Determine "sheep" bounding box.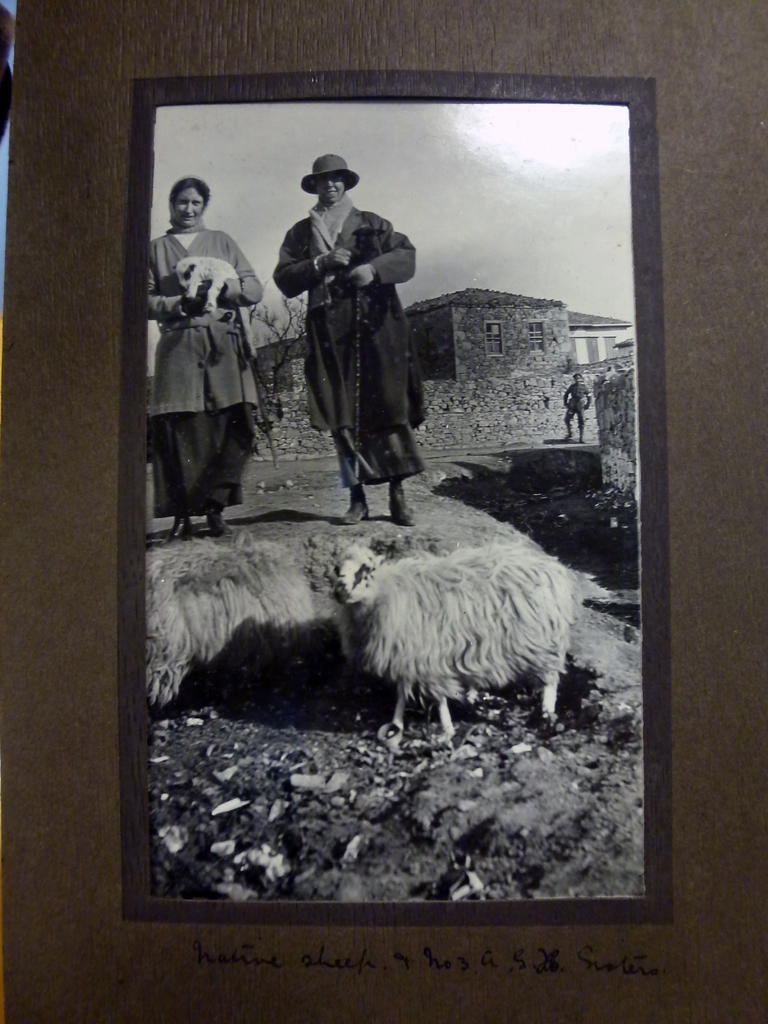
Determined: l=142, t=531, r=294, b=688.
